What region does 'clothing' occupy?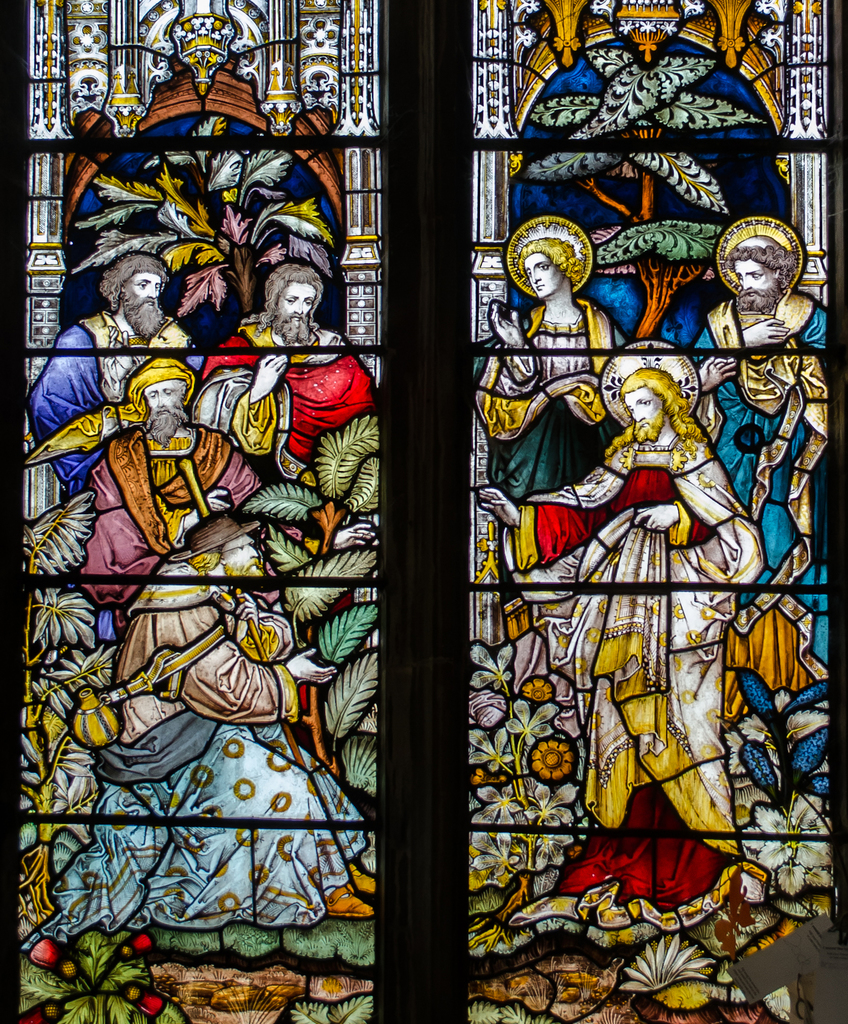
26, 309, 190, 486.
